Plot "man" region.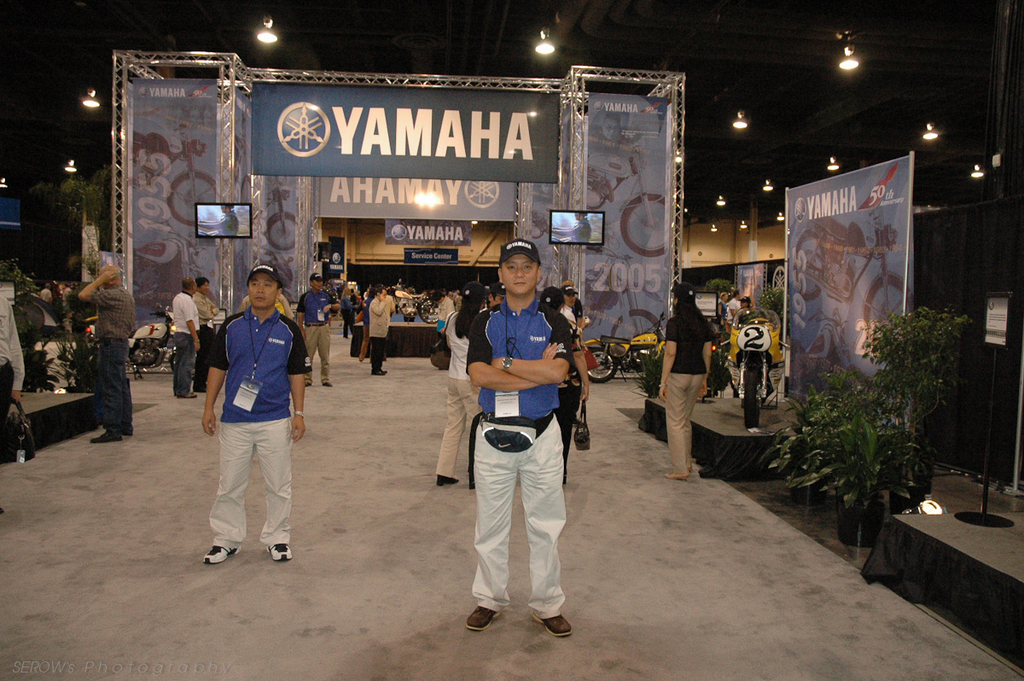
Plotted at bbox=[195, 254, 308, 578].
